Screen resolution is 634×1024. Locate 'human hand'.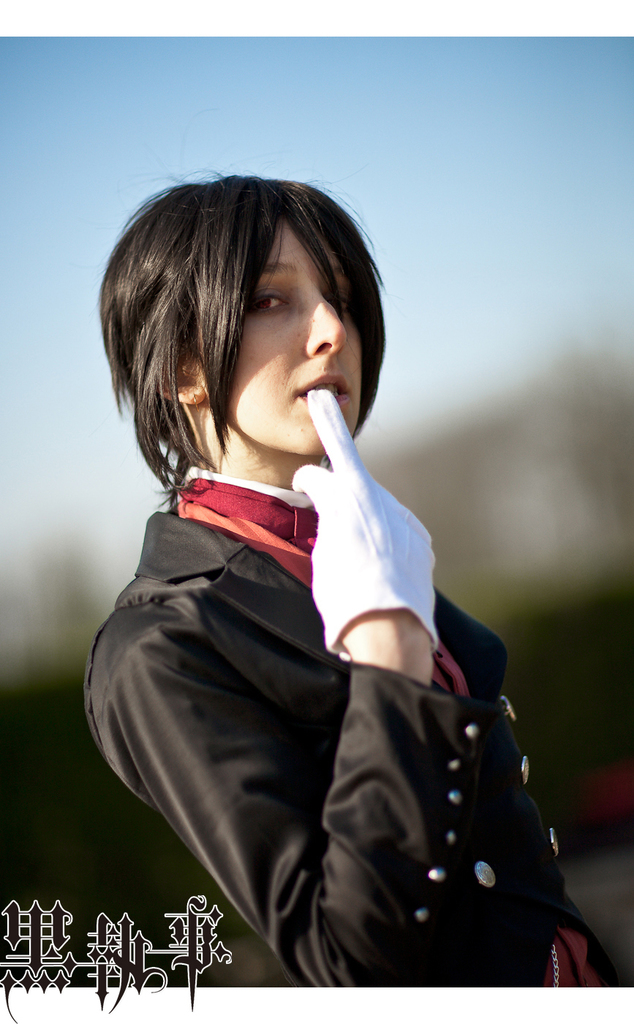
region(312, 413, 434, 657).
